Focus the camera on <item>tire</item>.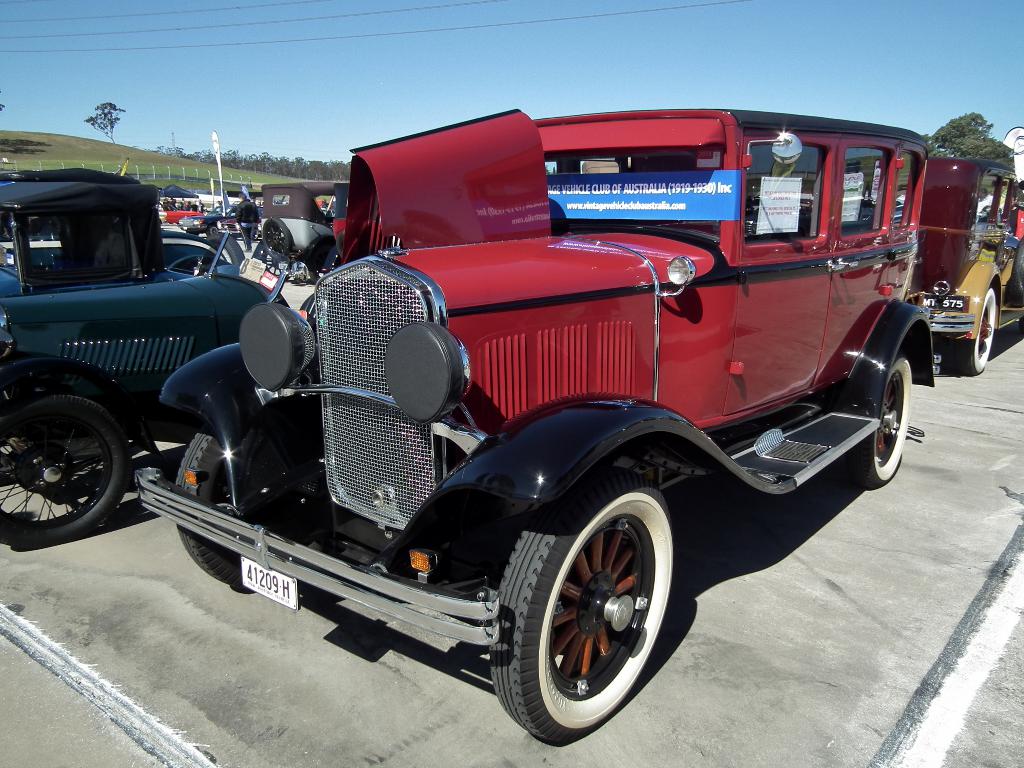
Focus region: {"x1": 205, "y1": 231, "x2": 246, "y2": 273}.
